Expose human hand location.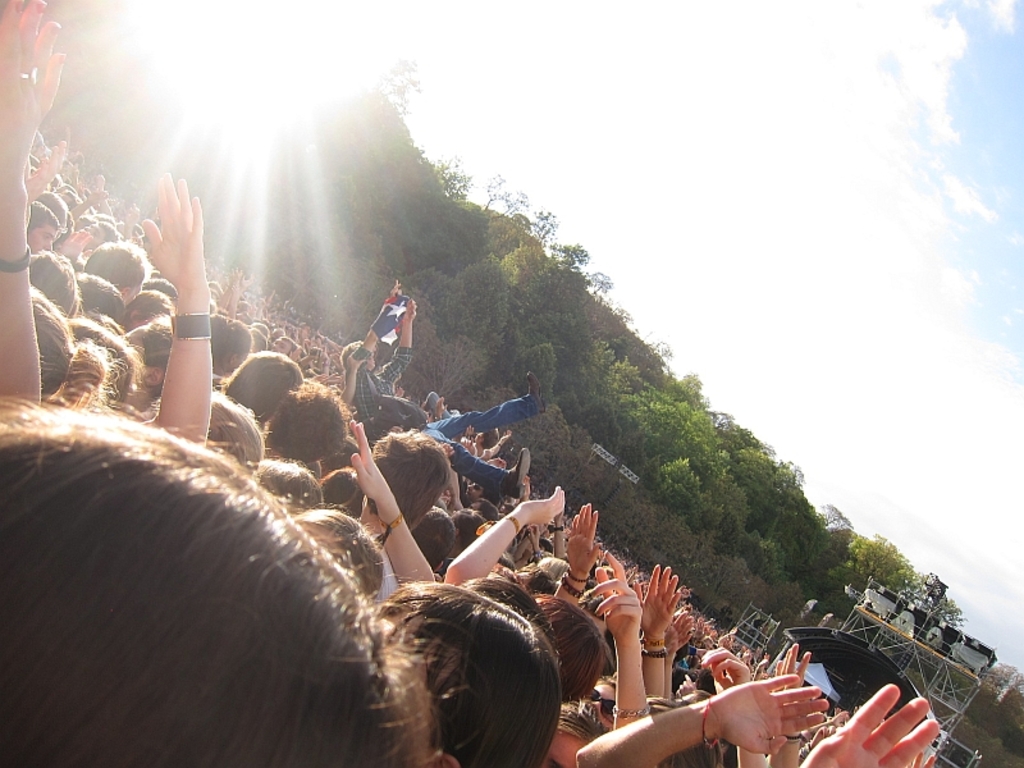
Exposed at (x1=662, y1=609, x2=695, y2=655).
